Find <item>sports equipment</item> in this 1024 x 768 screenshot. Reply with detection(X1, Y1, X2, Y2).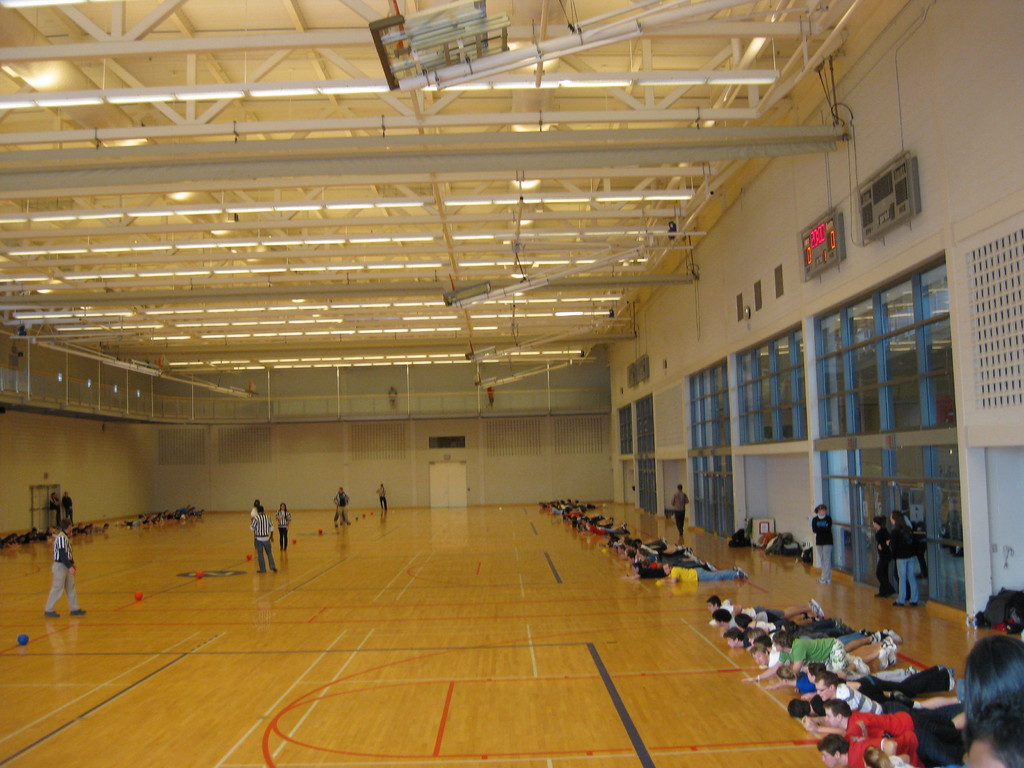
detection(289, 536, 300, 547).
